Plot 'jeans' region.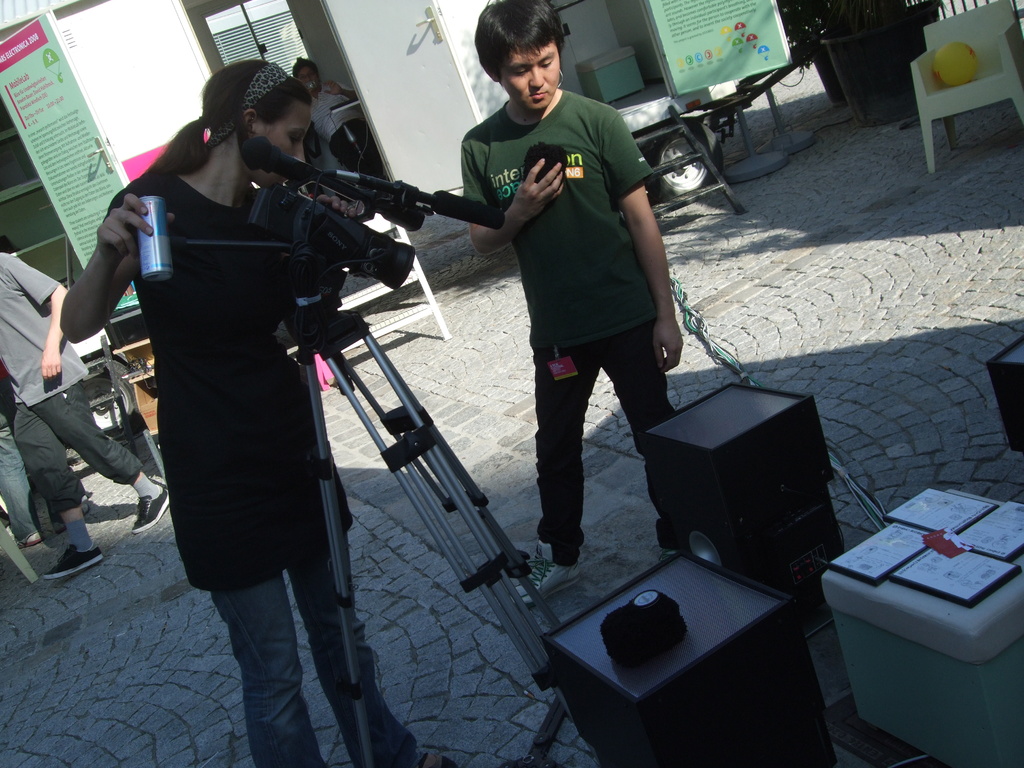
Plotted at region(0, 414, 32, 541).
